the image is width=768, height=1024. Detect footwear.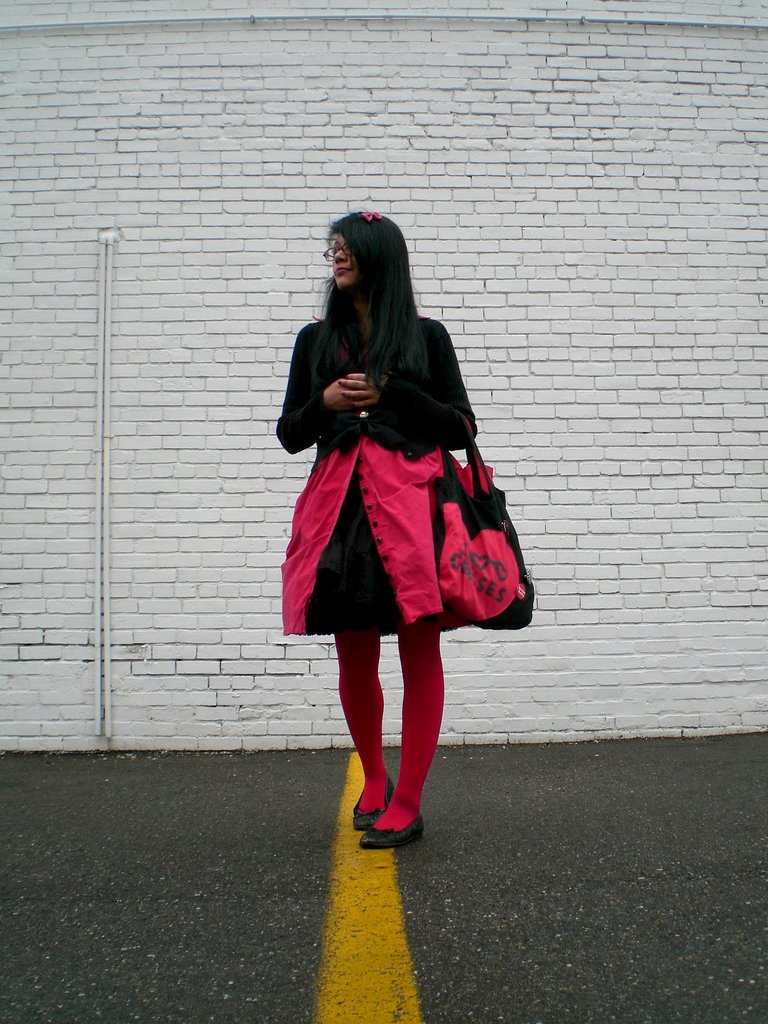
Detection: [left=341, top=765, right=444, bottom=835].
